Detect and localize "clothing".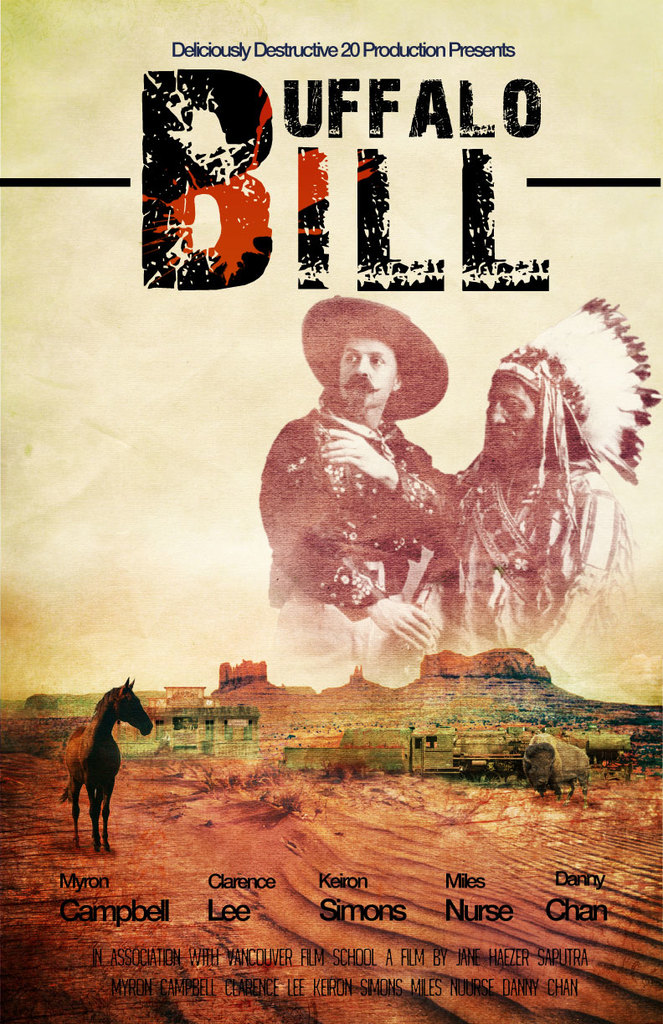
Localized at x1=409, y1=445, x2=650, y2=644.
